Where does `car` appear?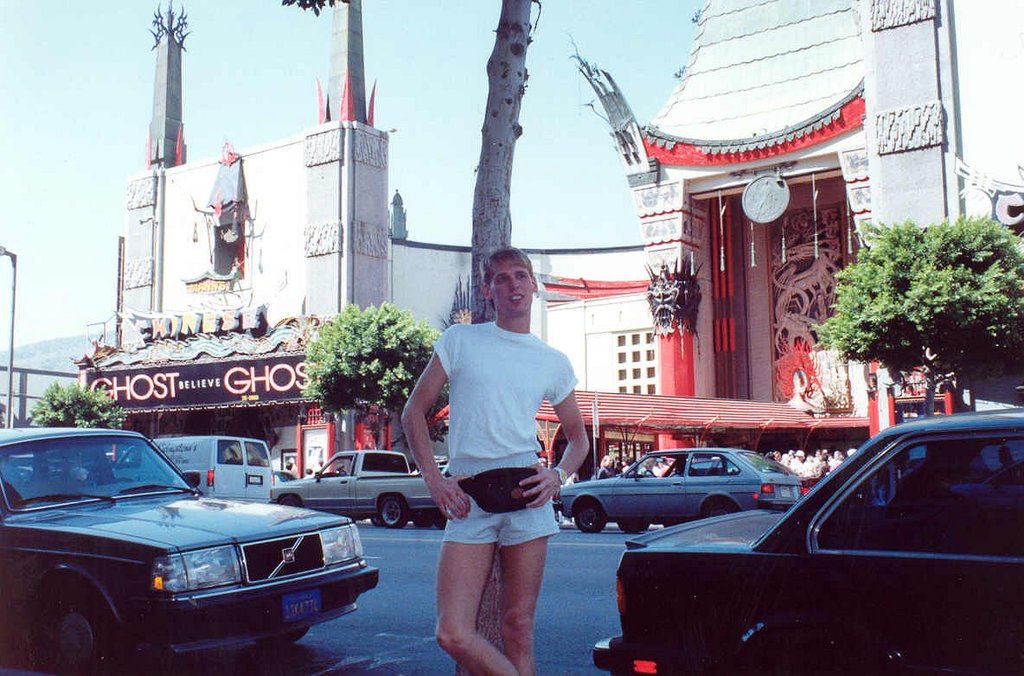
Appears at BBox(949, 462, 1023, 507).
